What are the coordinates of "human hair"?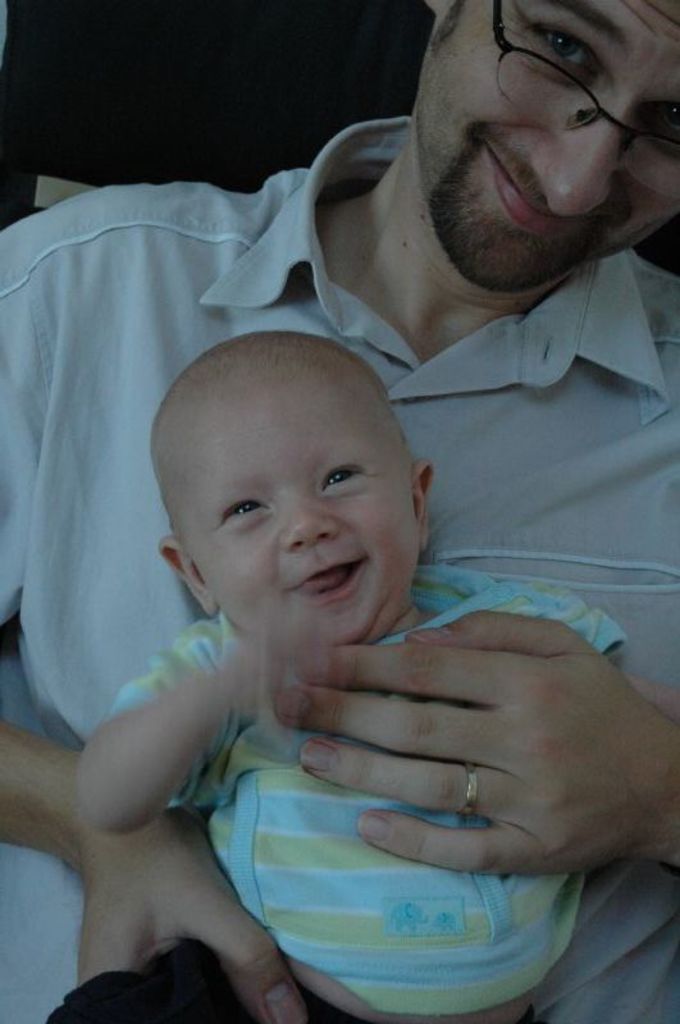
(x1=428, y1=0, x2=466, y2=52).
